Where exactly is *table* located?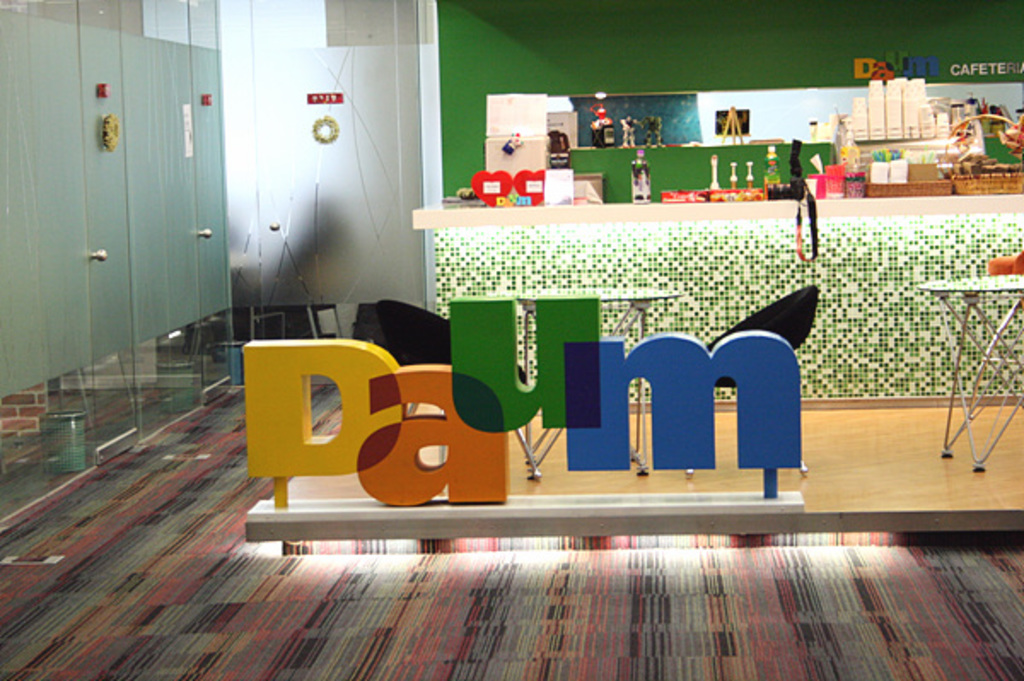
Its bounding box is box(910, 237, 1022, 474).
